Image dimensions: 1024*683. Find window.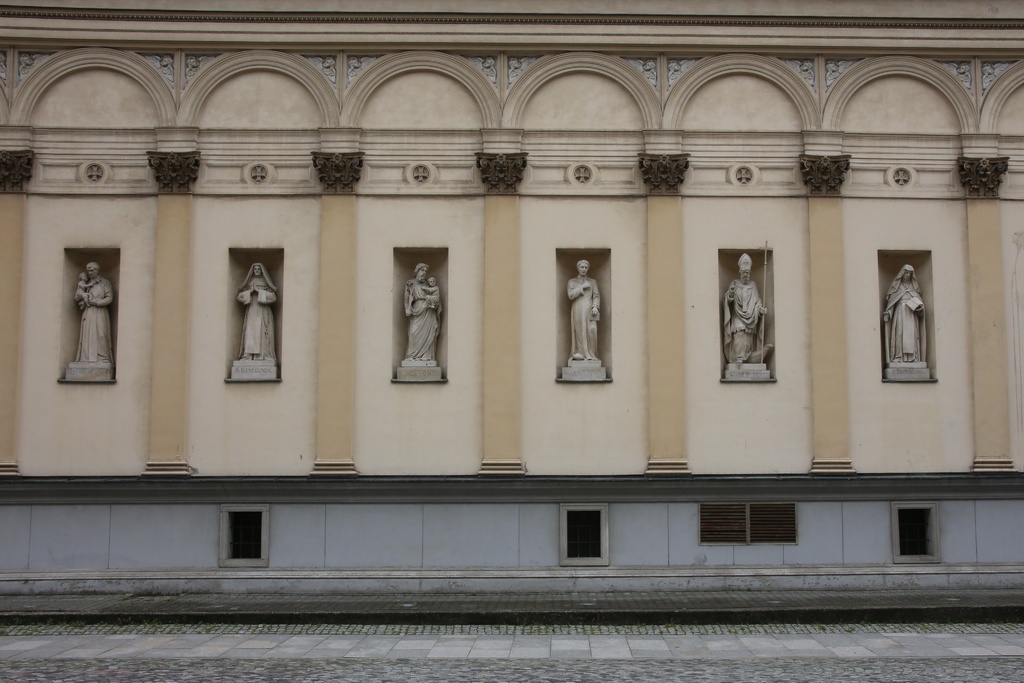
(x1=566, y1=506, x2=604, y2=559).
